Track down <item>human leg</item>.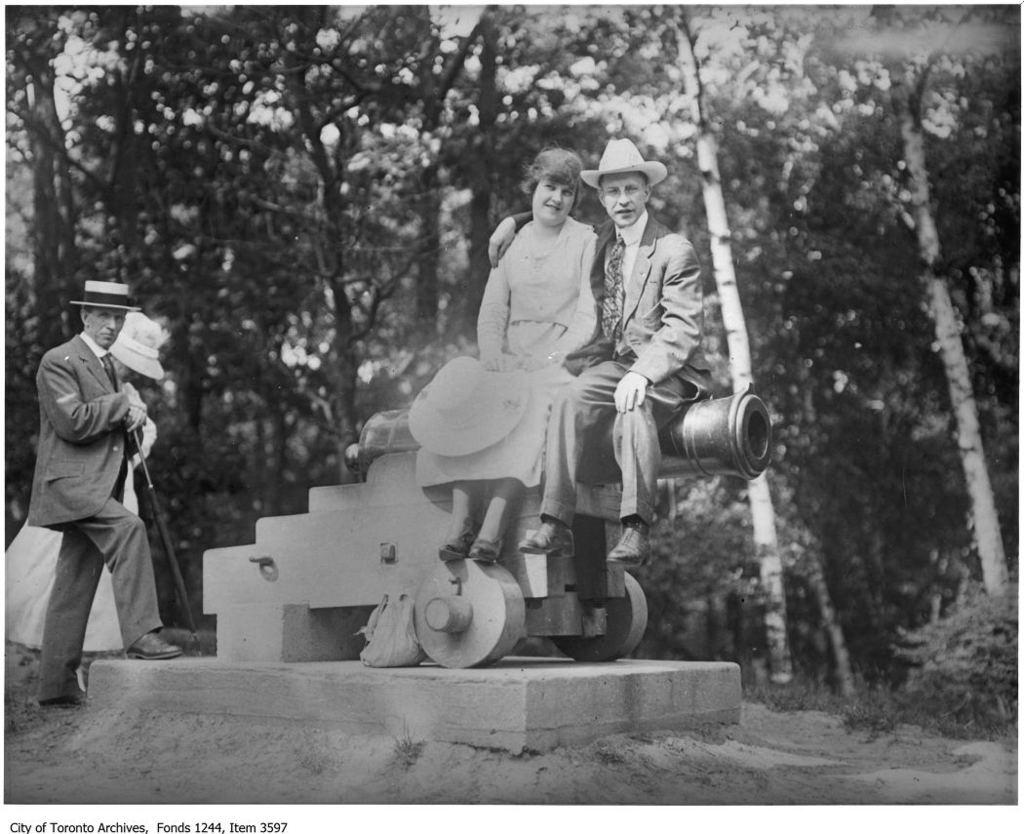
Tracked to {"x1": 459, "y1": 343, "x2": 575, "y2": 561}.
